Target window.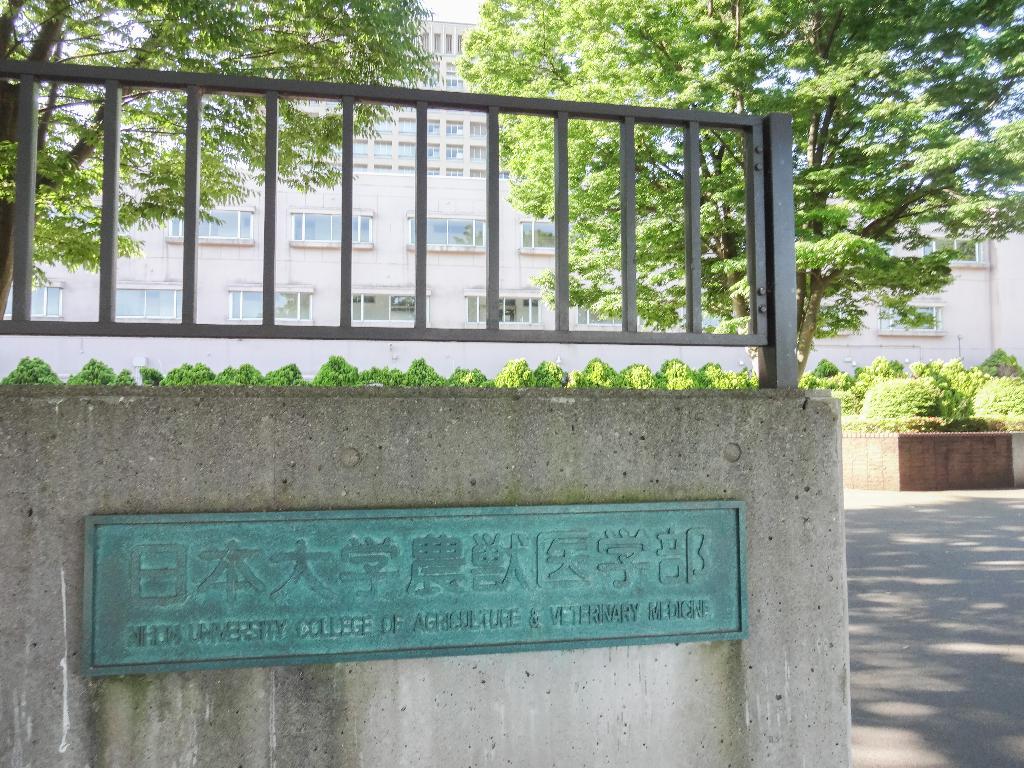
Target region: x1=115 y1=283 x2=185 y2=315.
